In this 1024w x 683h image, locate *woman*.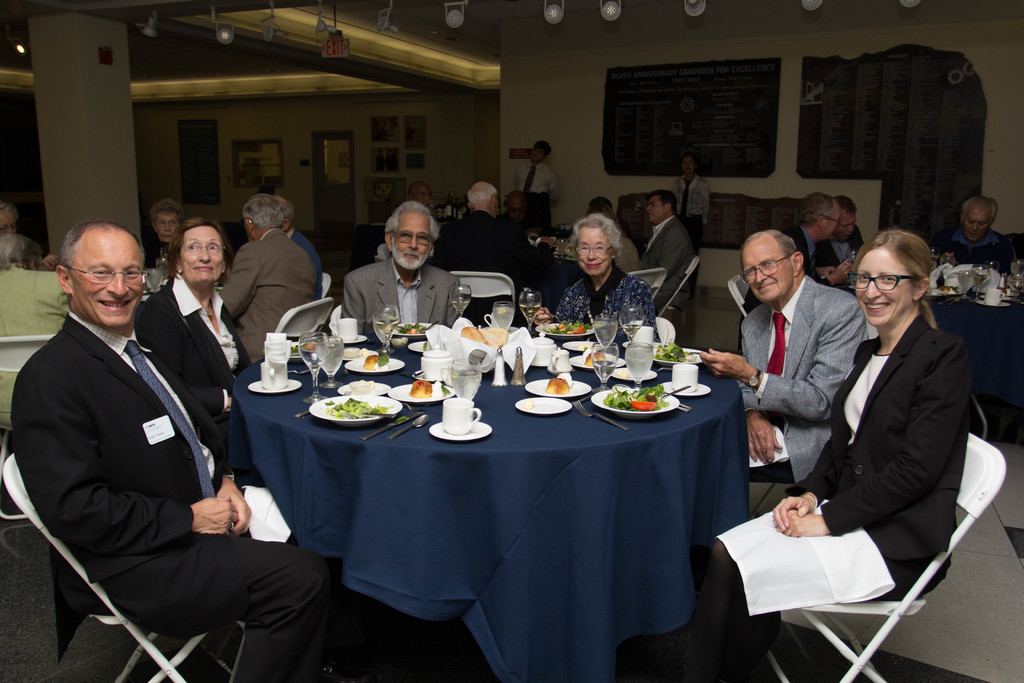
Bounding box: {"x1": 129, "y1": 217, "x2": 261, "y2": 488}.
